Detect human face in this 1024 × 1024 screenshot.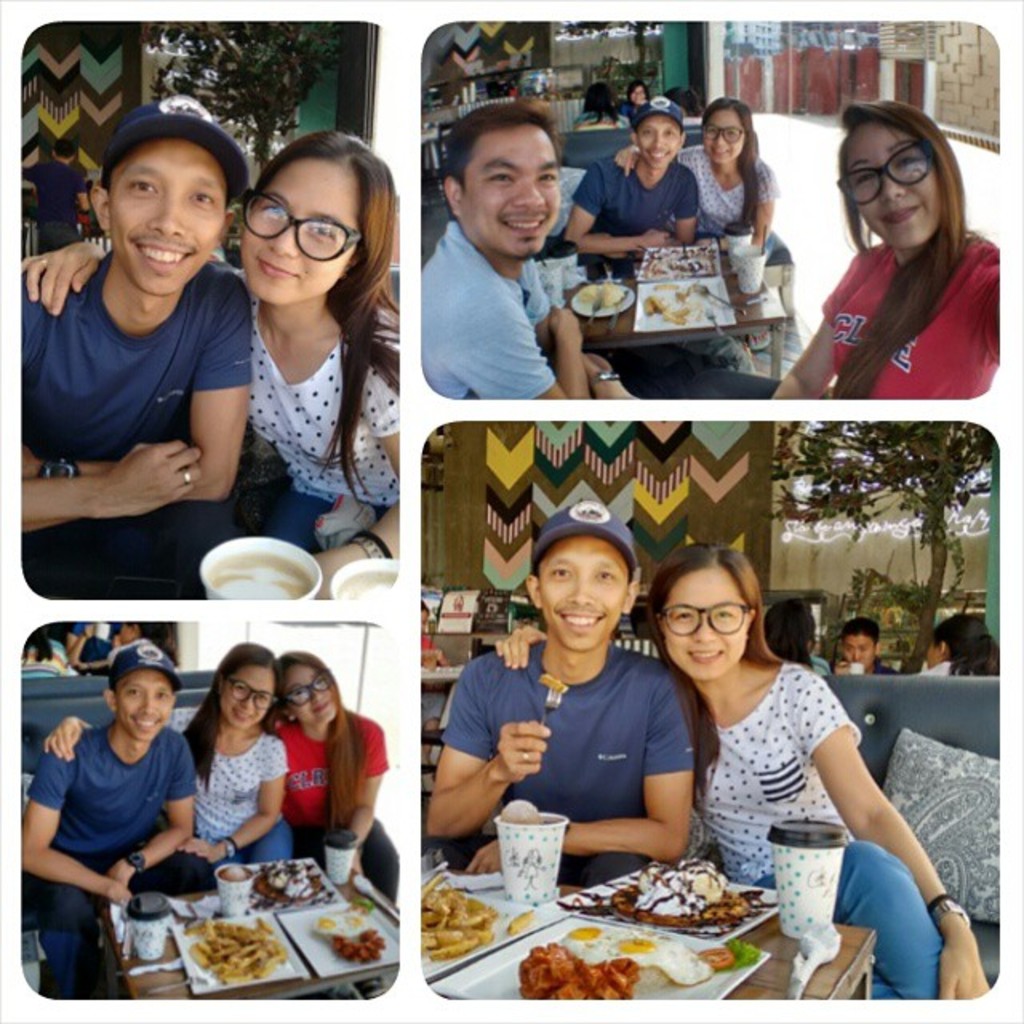
Detection: rect(659, 566, 750, 675).
